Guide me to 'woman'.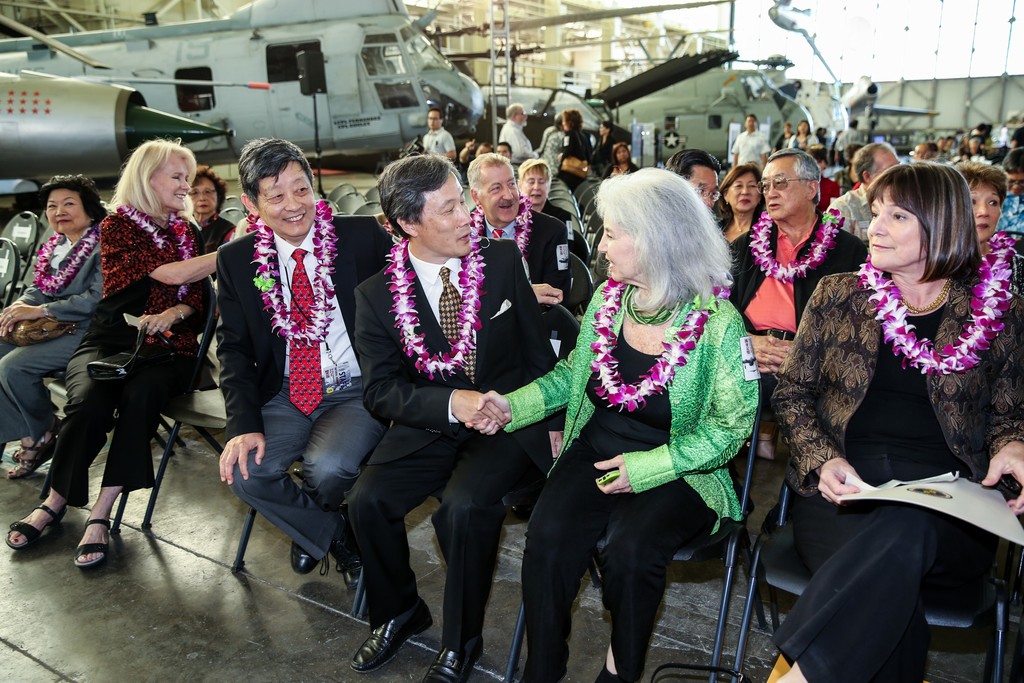
Guidance: (left=788, top=142, right=1004, bottom=665).
